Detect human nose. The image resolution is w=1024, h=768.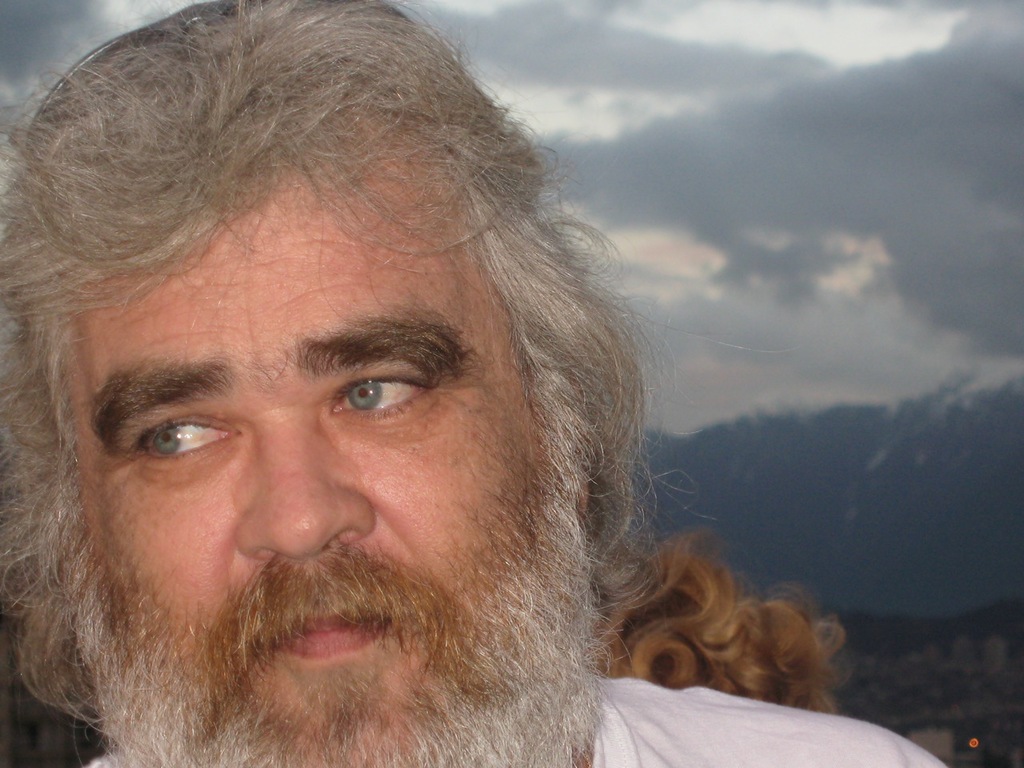
{"left": 238, "top": 415, "right": 374, "bottom": 557}.
